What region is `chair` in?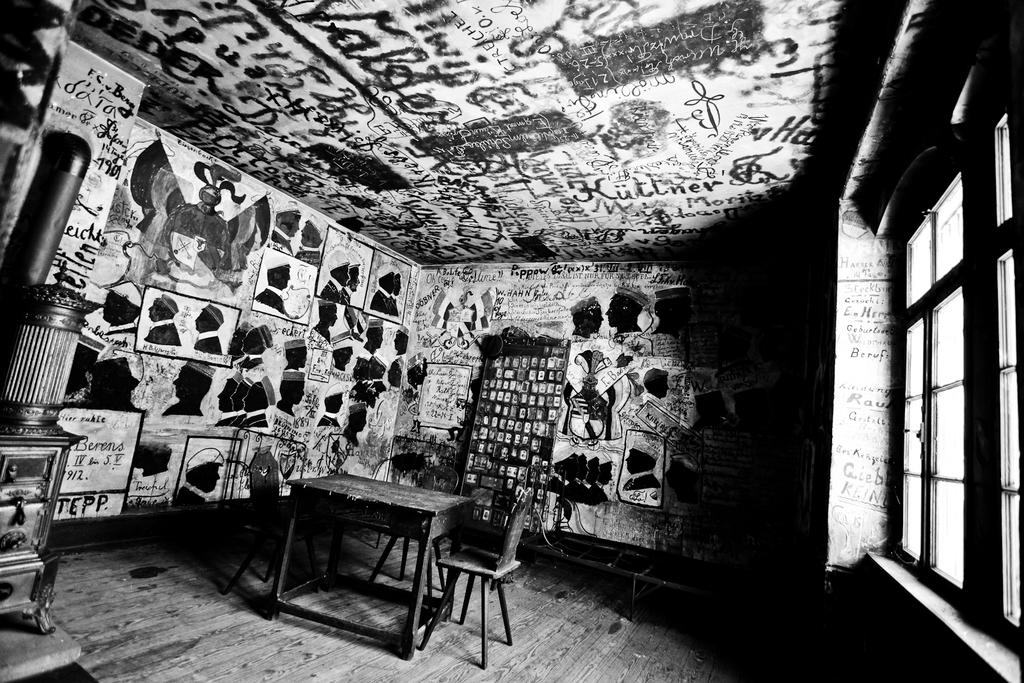
bbox=[417, 504, 511, 663].
